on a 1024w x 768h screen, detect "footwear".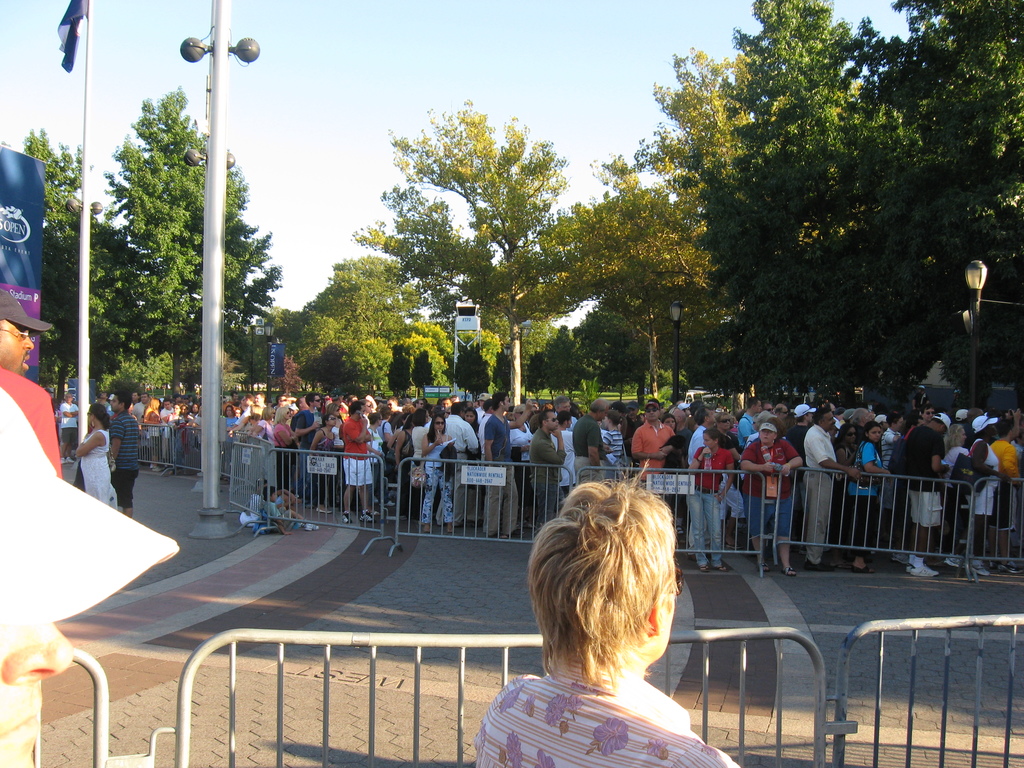
(x1=153, y1=463, x2=163, y2=470).
